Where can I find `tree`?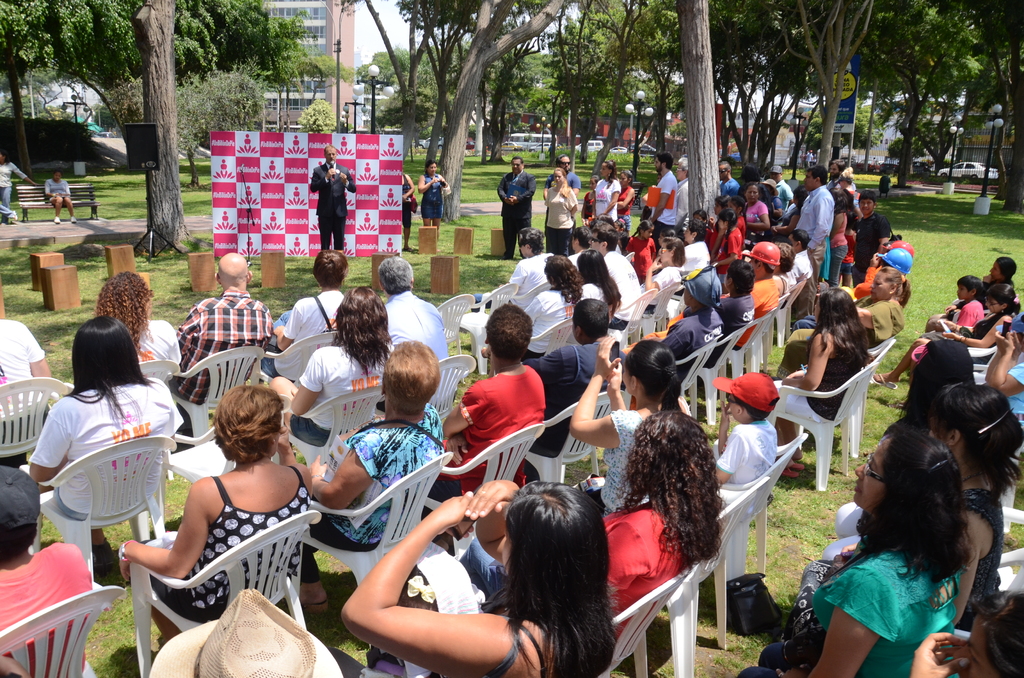
You can find it at locate(52, 0, 232, 259).
